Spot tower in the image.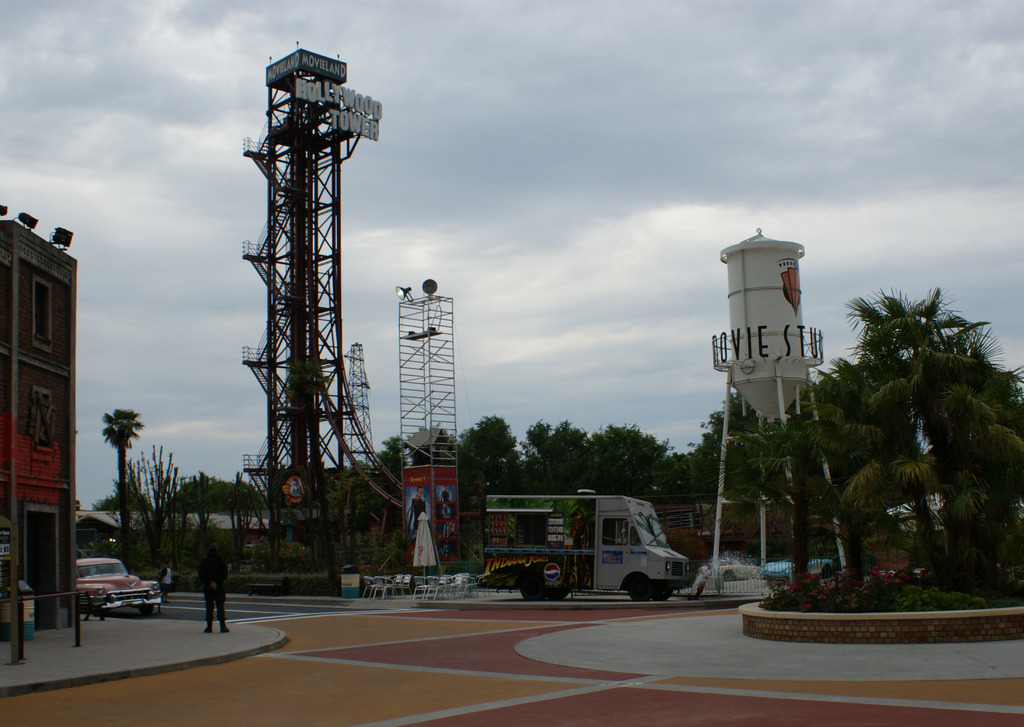
tower found at (x1=209, y1=34, x2=393, y2=559).
